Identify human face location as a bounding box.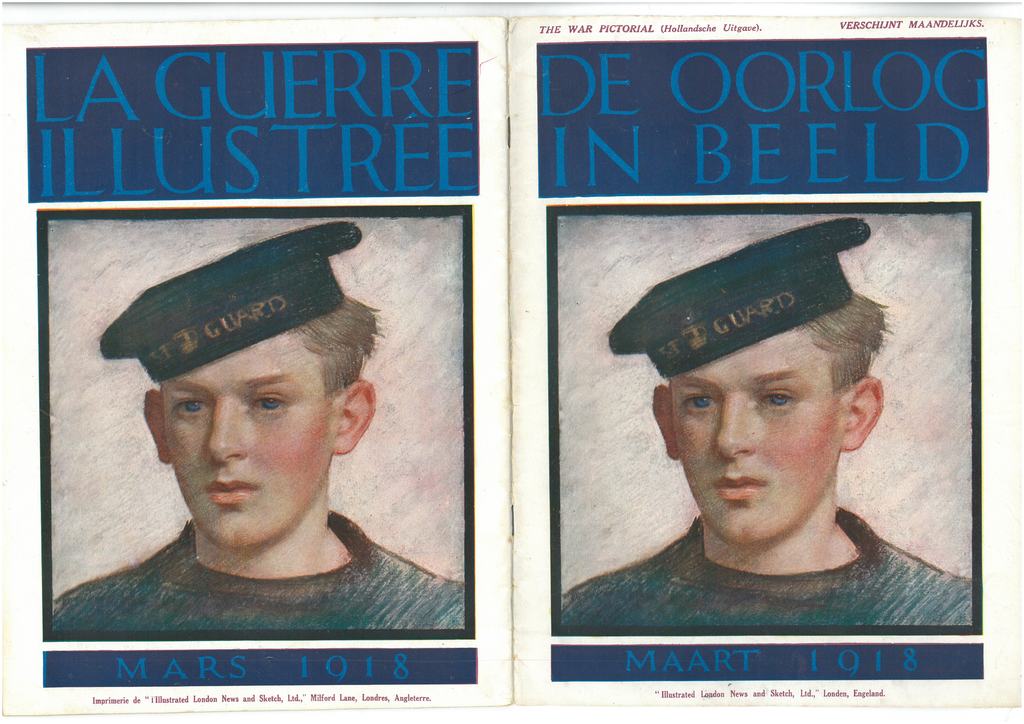
[x1=668, y1=329, x2=839, y2=544].
